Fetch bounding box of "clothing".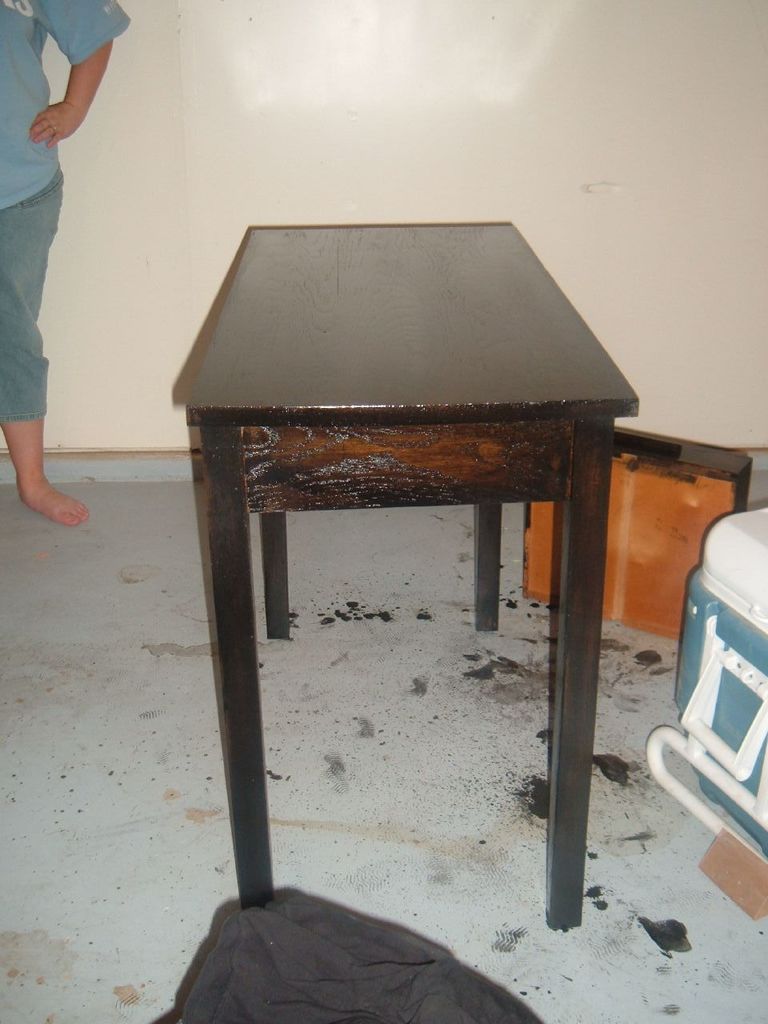
Bbox: region(0, 0, 131, 429).
